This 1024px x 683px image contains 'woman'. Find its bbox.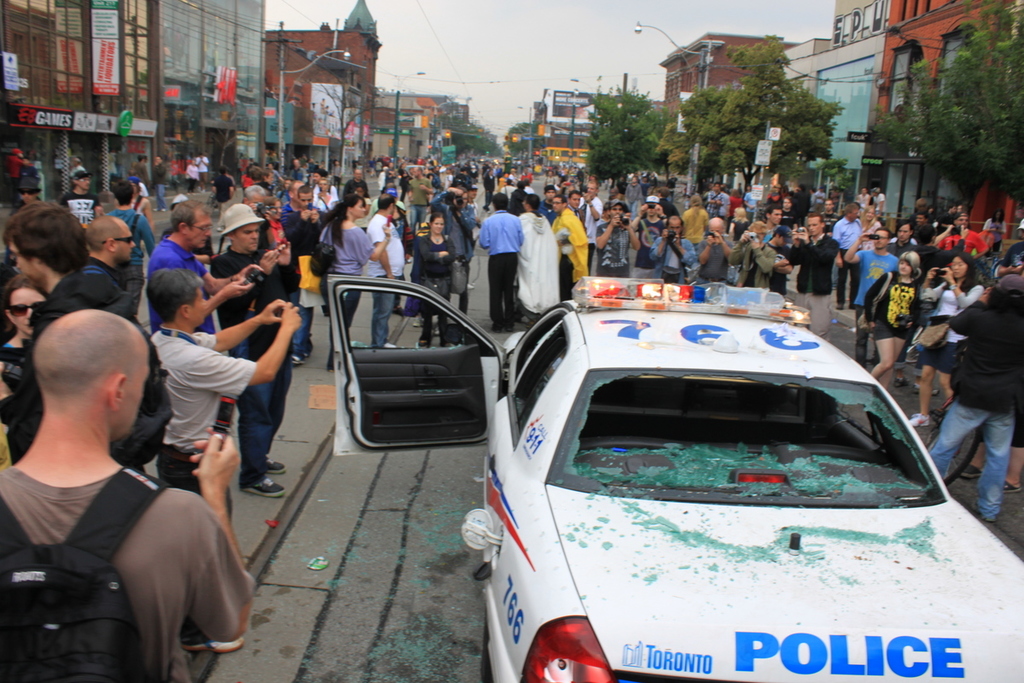
bbox(412, 211, 457, 353).
